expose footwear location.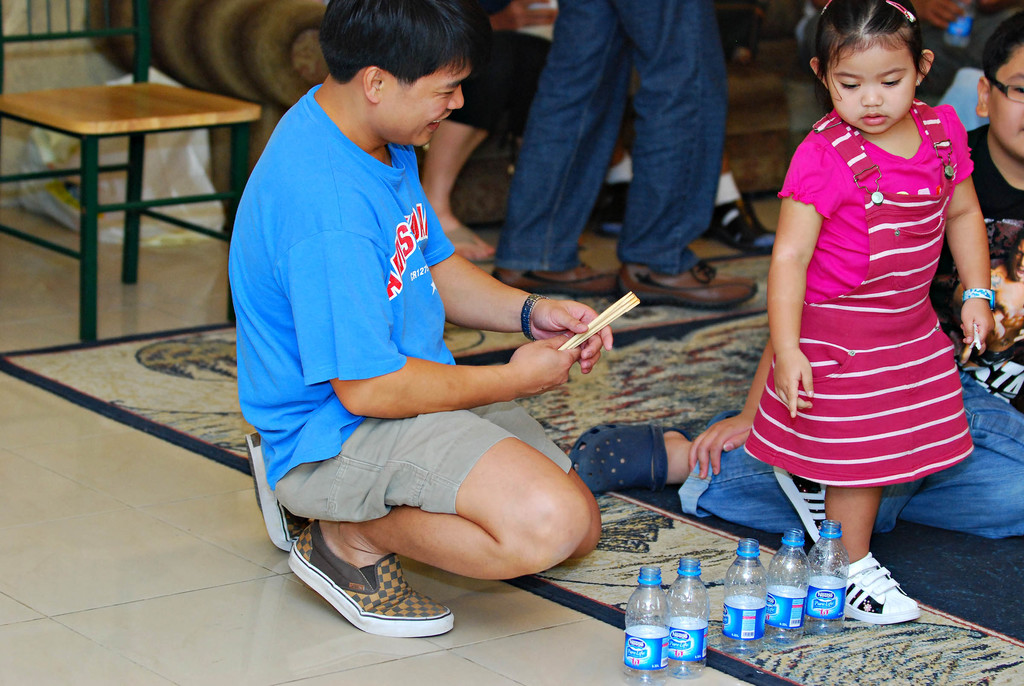
Exposed at (244, 432, 309, 553).
